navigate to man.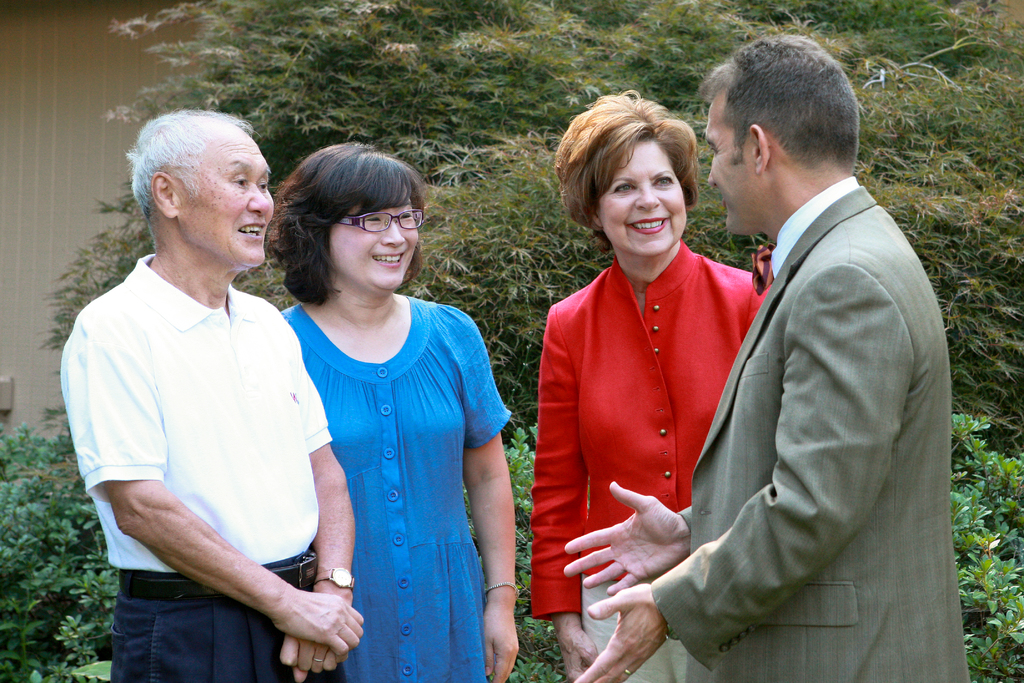
Navigation target: crop(542, 31, 993, 682).
